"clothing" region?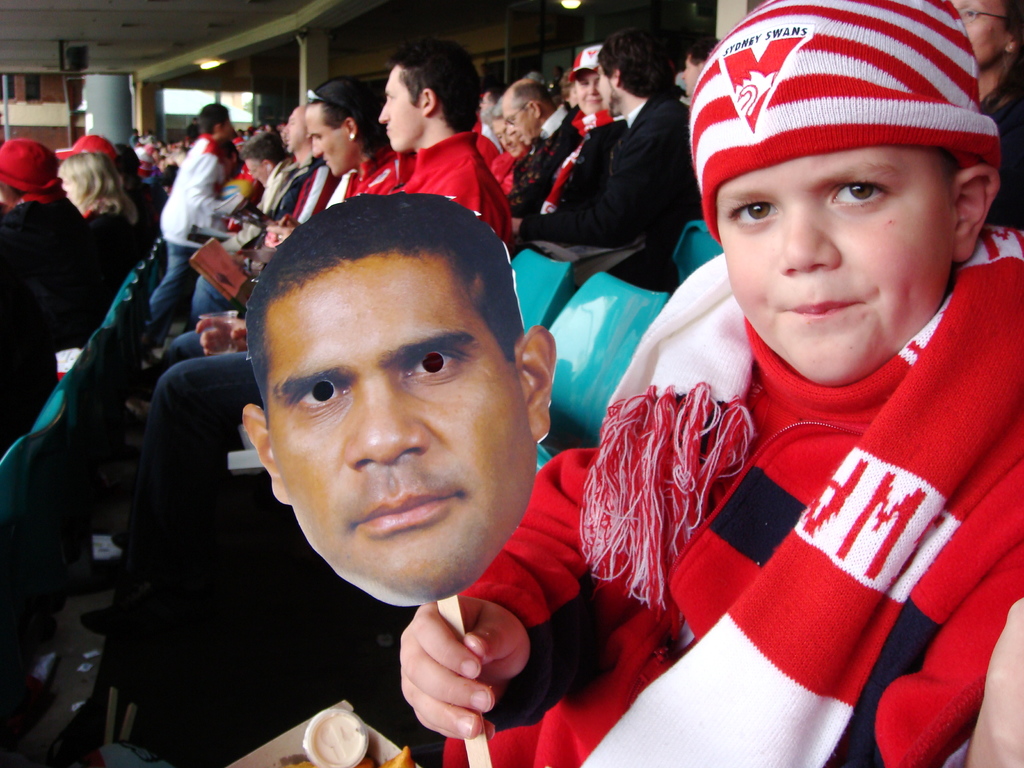
[154,135,252,365]
